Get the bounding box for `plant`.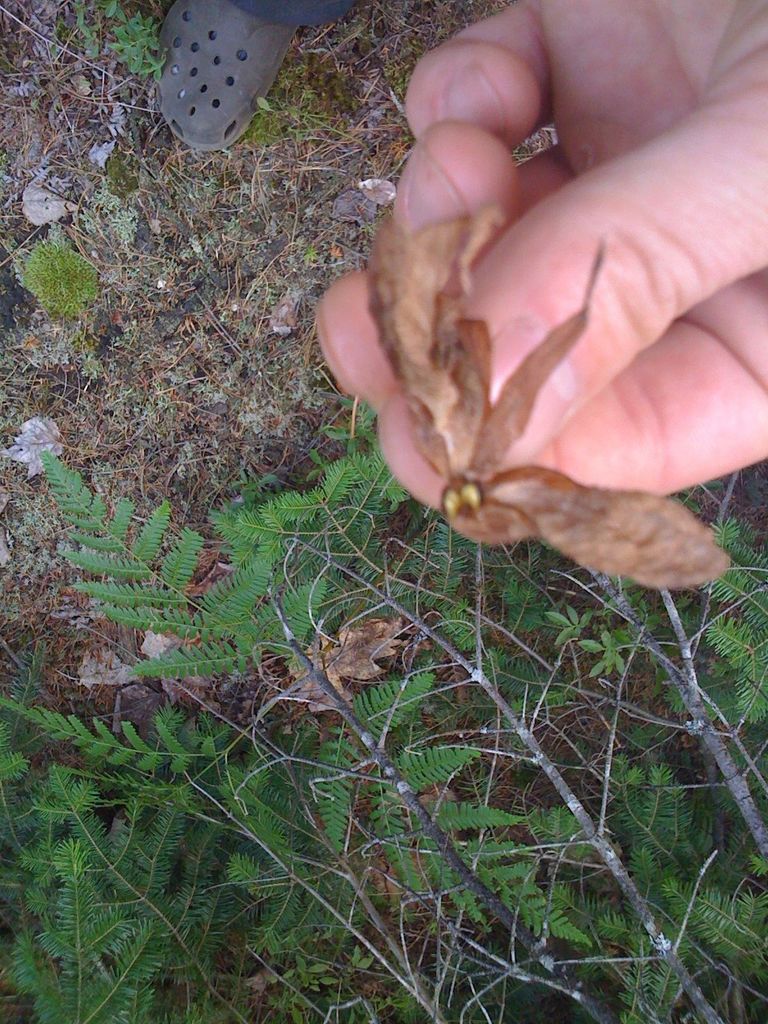
{"left": 81, "top": 186, "right": 146, "bottom": 263}.
